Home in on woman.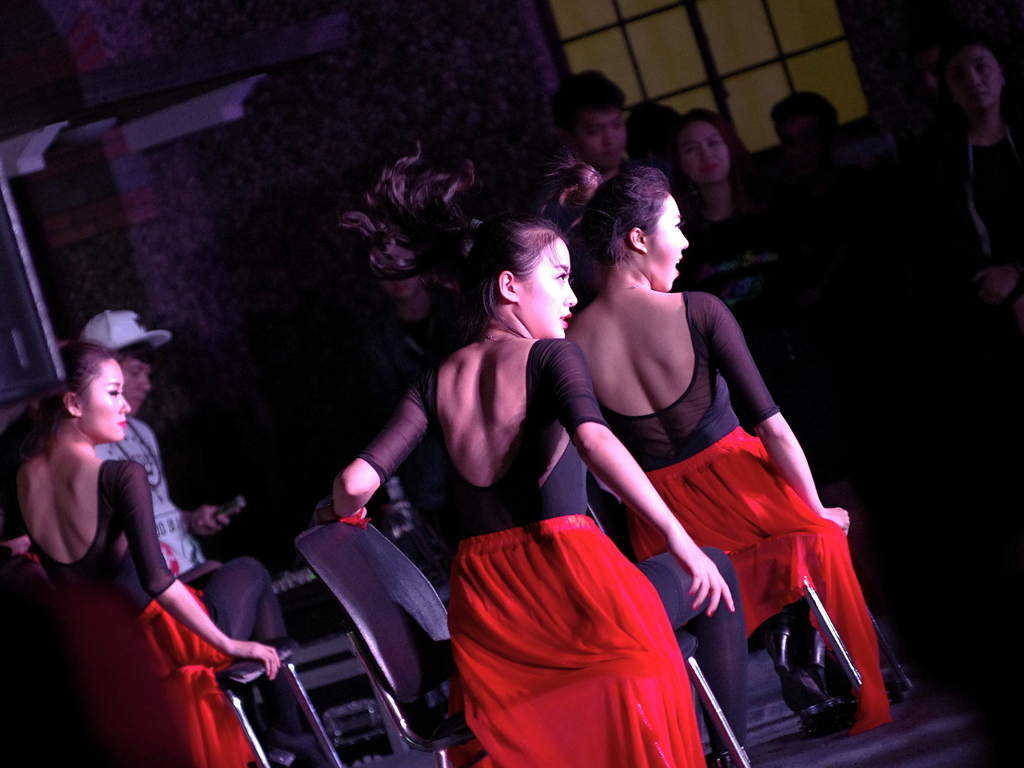
Homed in at (311,127,758,767).
